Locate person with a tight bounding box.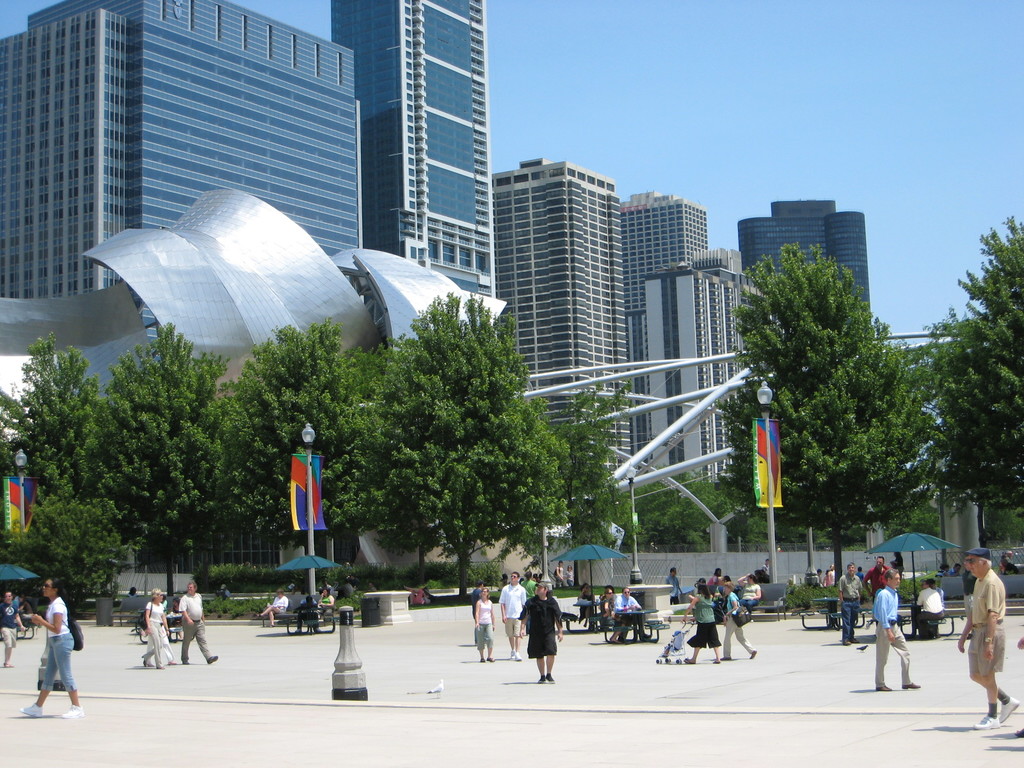
bbox(258, 584, 289, 624).
